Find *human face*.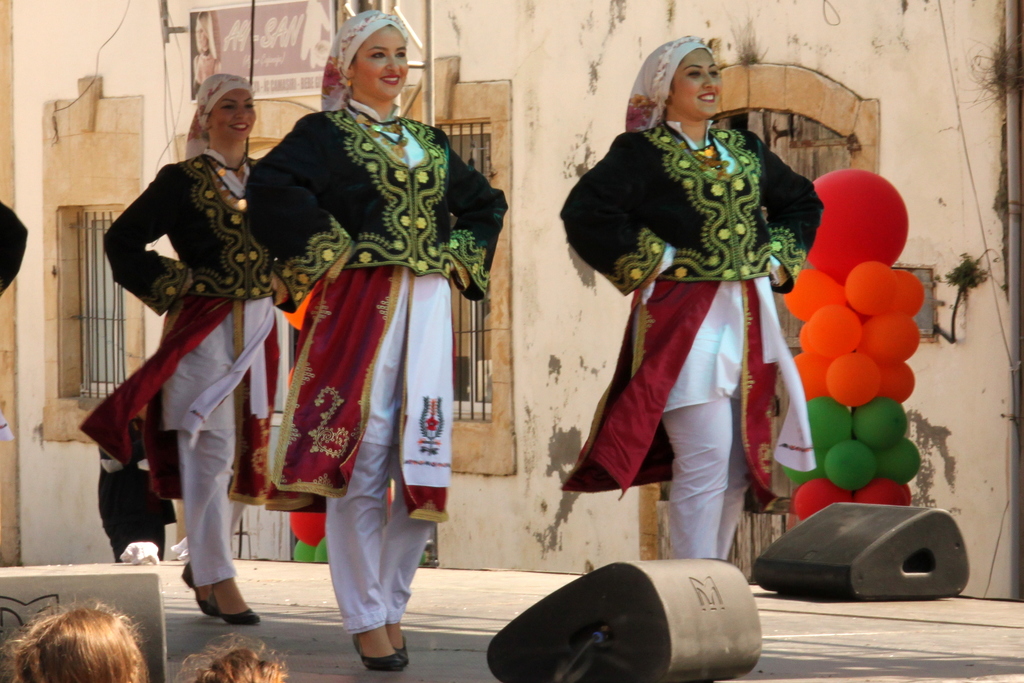
673/53/724/117.
